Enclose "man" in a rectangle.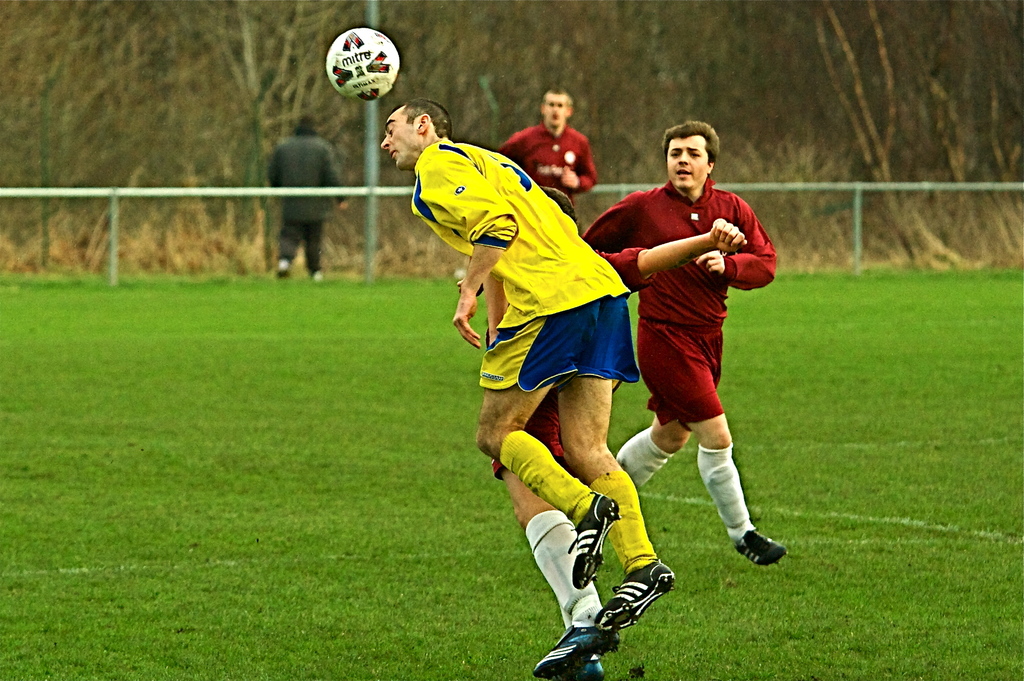
x1=493 y1=83 x2=594 y2=216.
